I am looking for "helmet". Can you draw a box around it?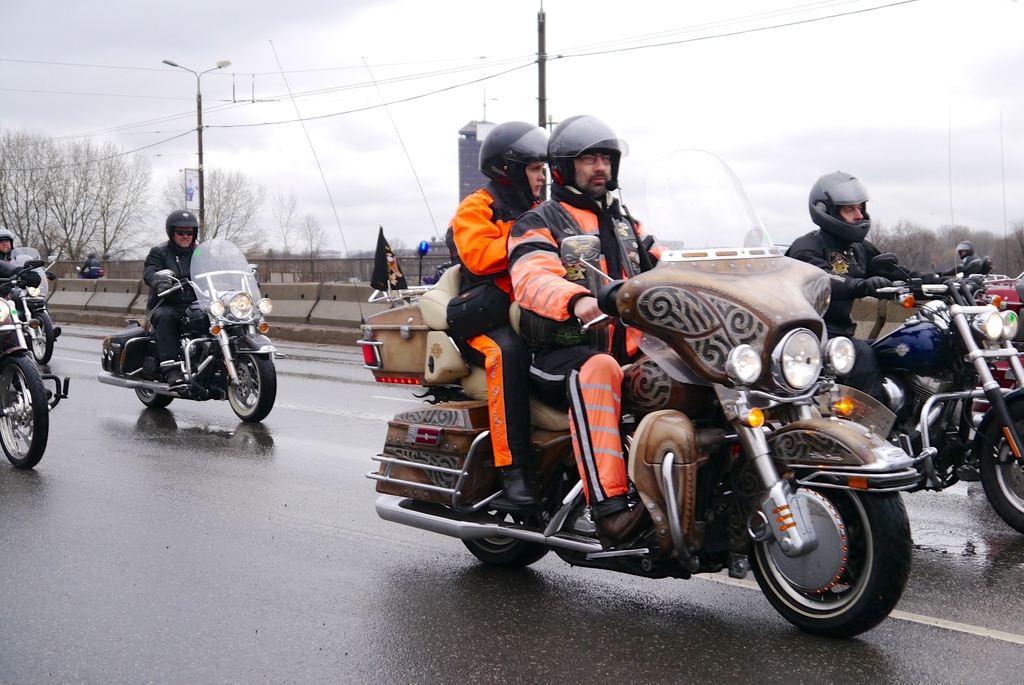
Sure, the bounding box is [547, 111, 627, 200].
